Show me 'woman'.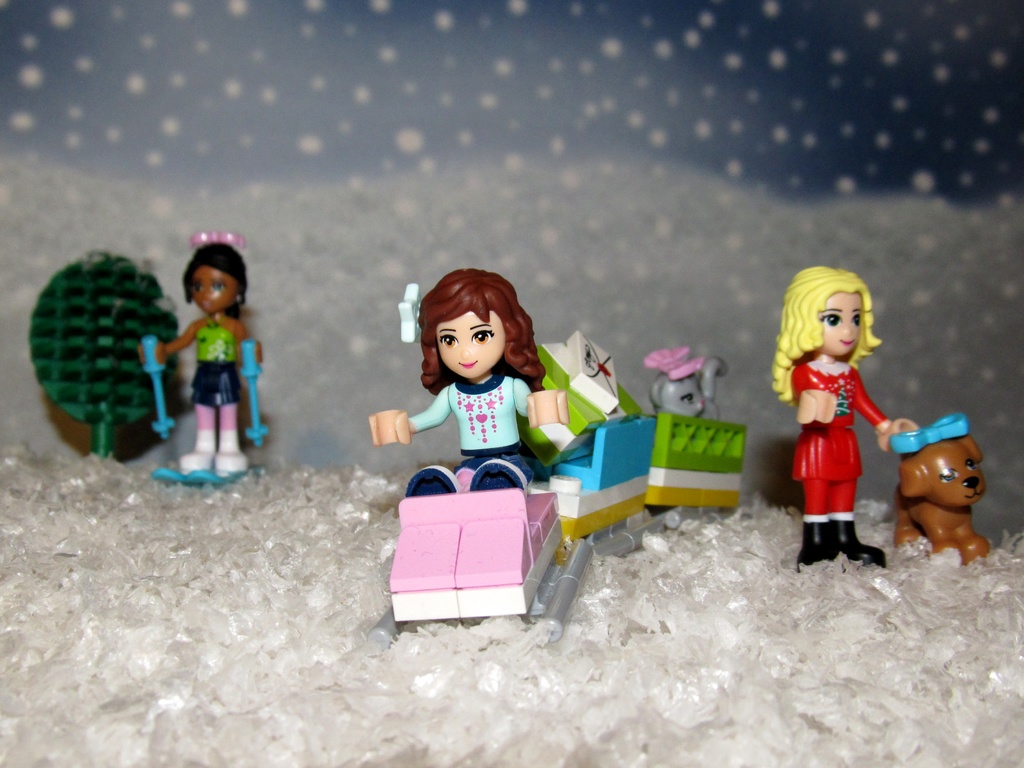
'woman' is here: bbox(388, 262, 554, 519).
